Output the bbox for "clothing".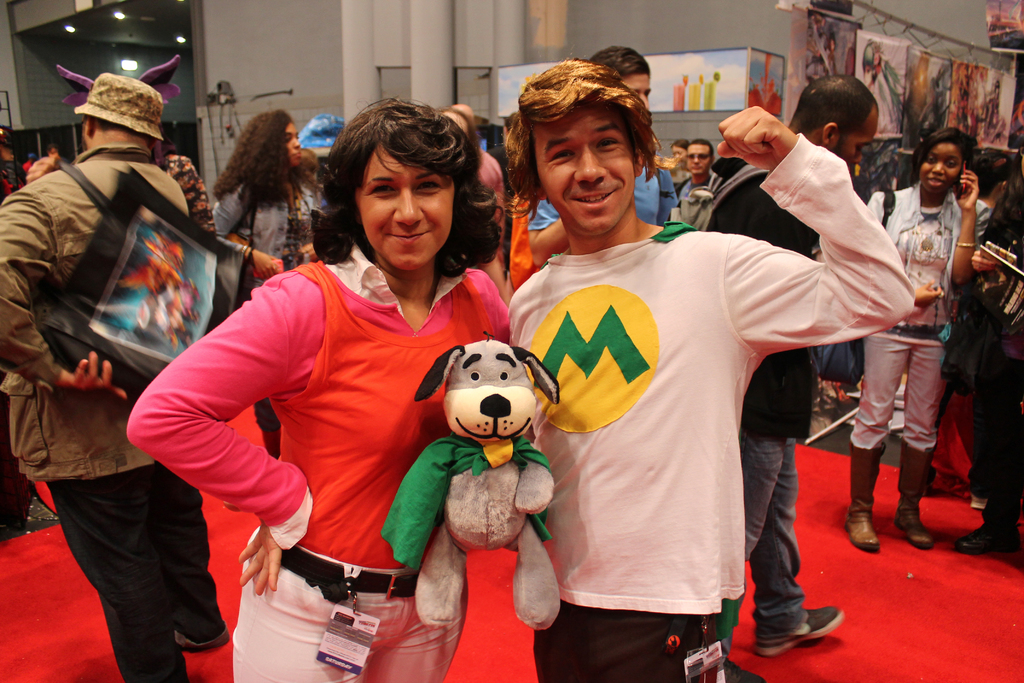
<box>845,177,994,446</box>.
